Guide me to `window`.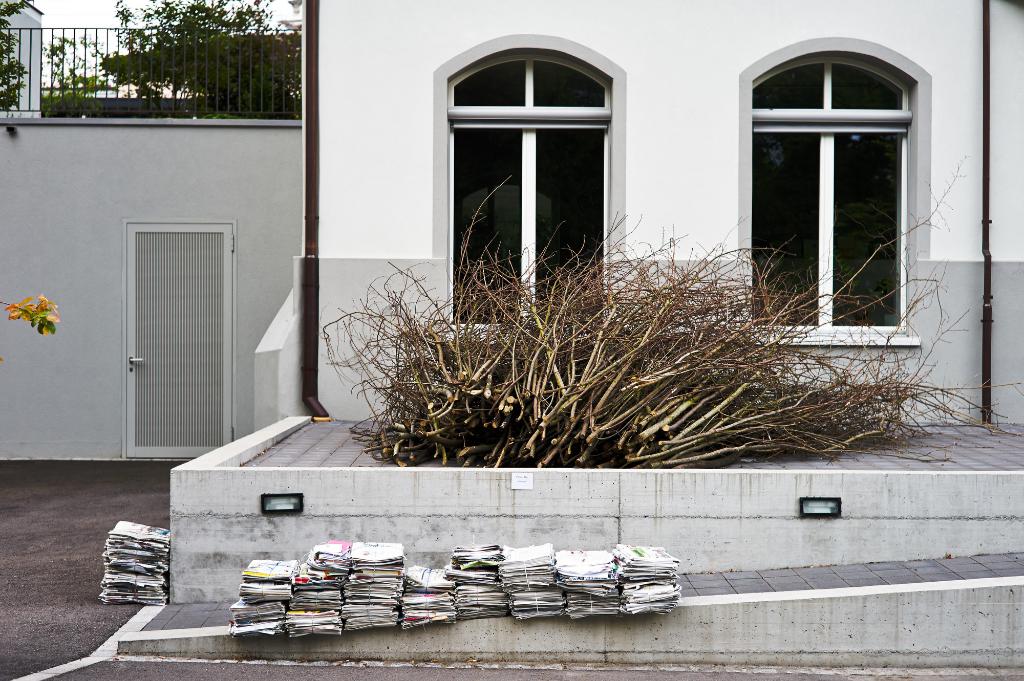
Guidance: 742:38:927:345.
